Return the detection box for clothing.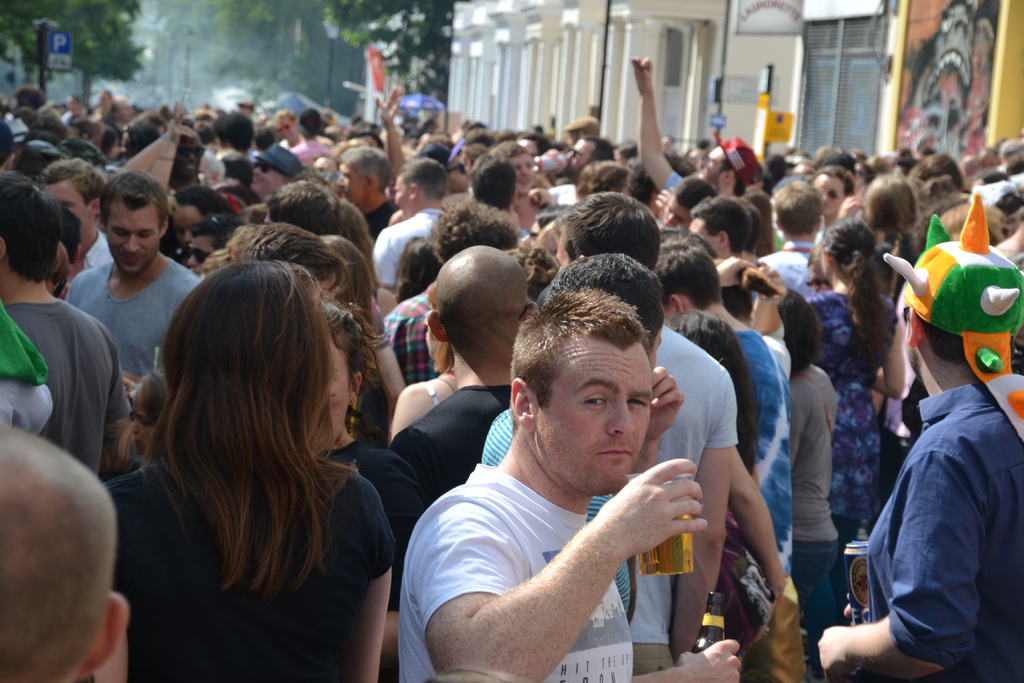
71 256 212 393.
